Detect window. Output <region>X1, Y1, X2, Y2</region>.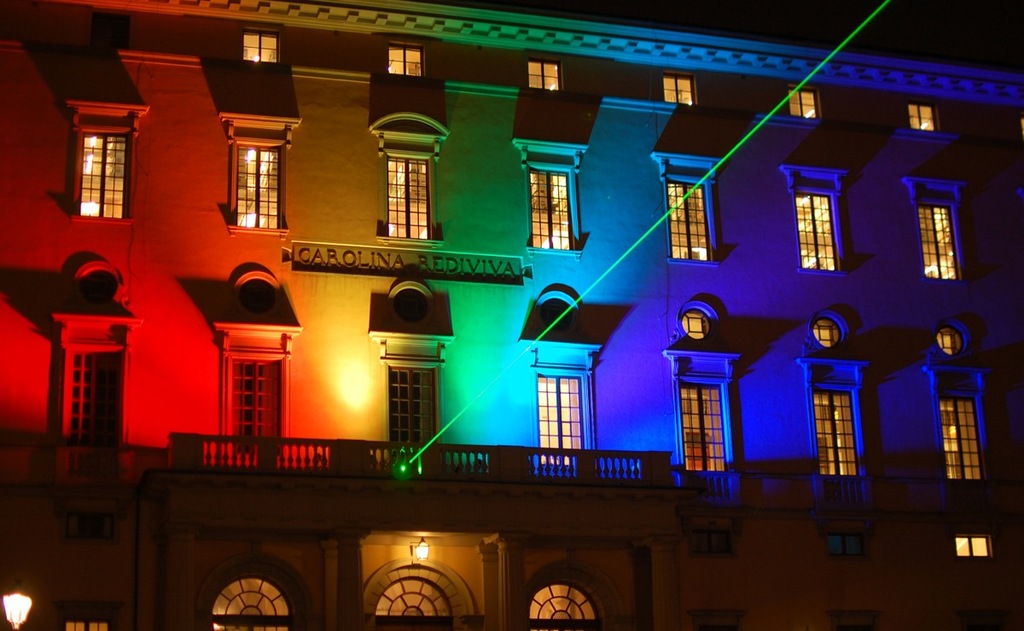
<region>828, 611, 885, 630</region>.
